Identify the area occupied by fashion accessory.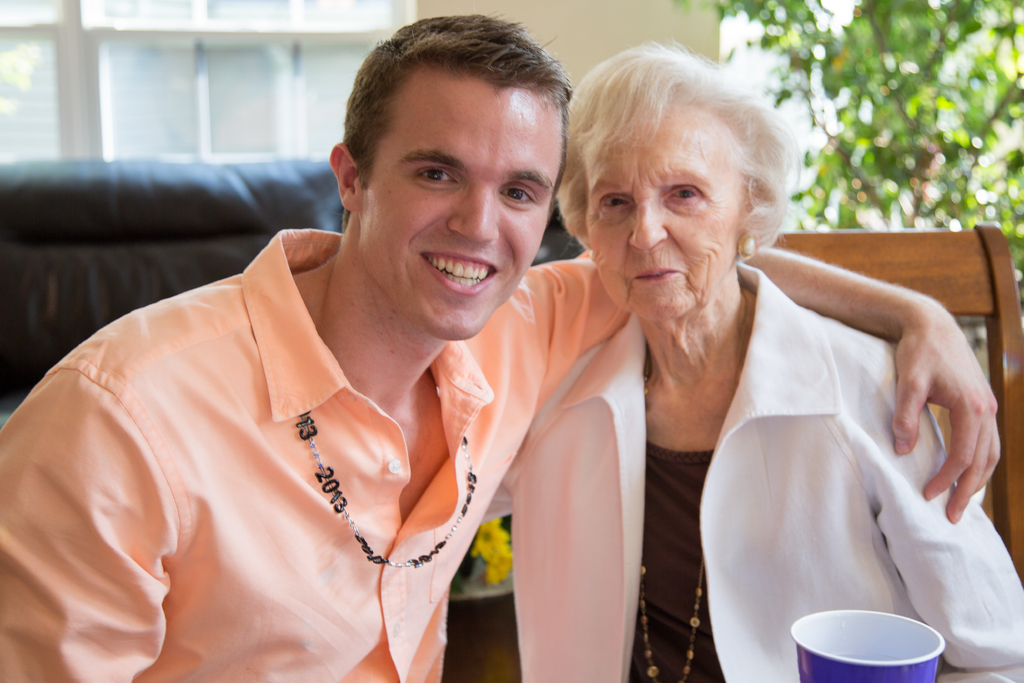
Area: {"left": 740, "top": 235, "right": 757, "bottom": 259}.
